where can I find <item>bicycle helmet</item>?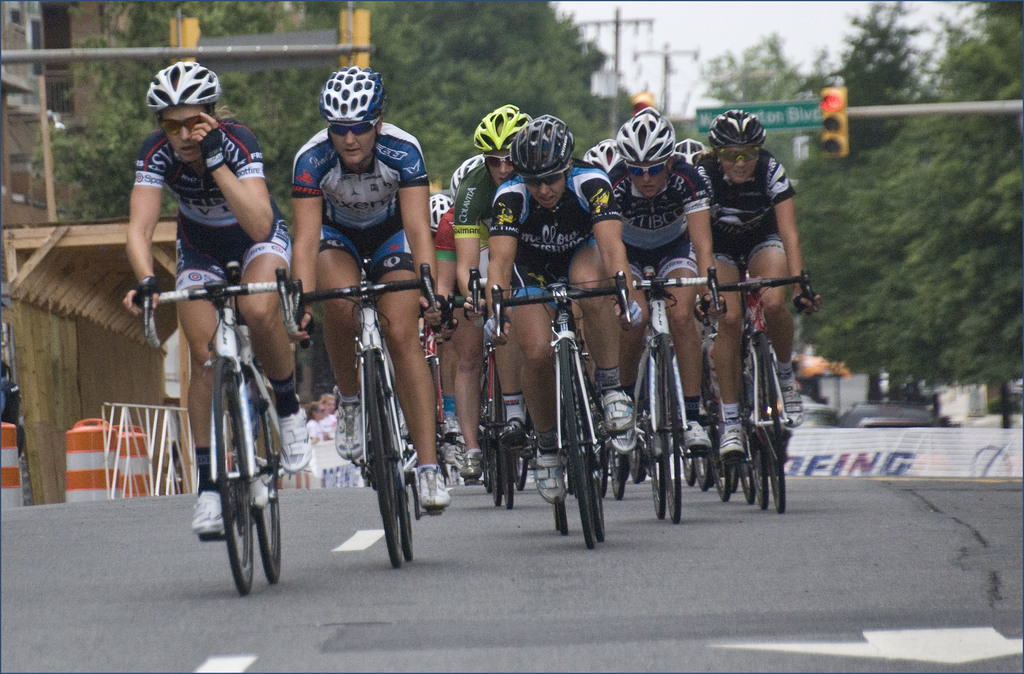
You can find it at bbox=(145, 56, 209, 113).
